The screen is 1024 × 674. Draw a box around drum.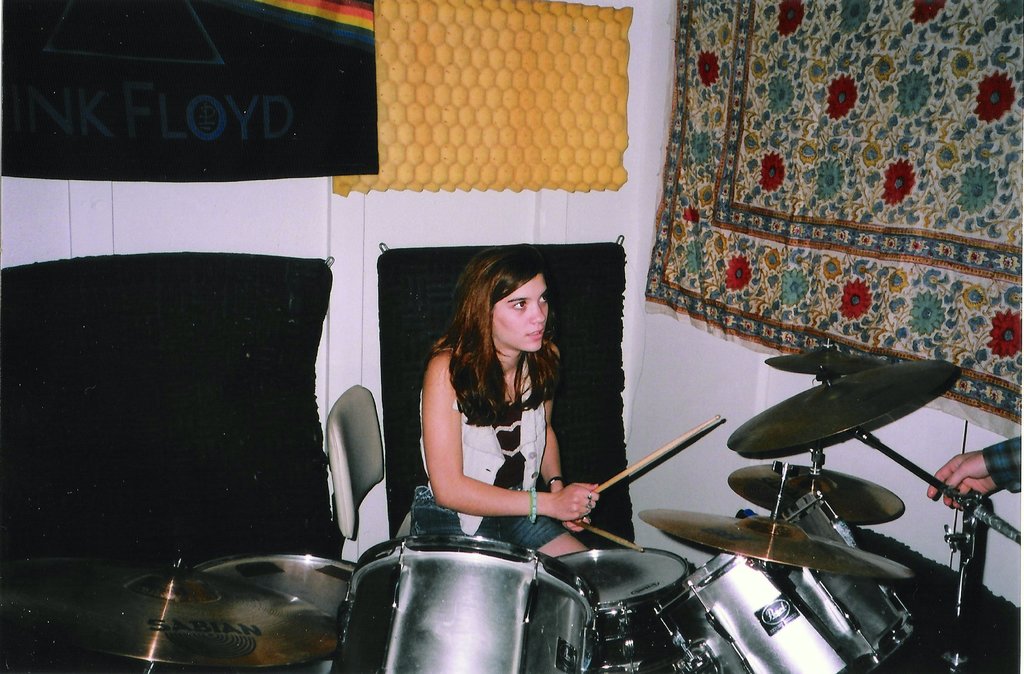
321 530 605 673.
